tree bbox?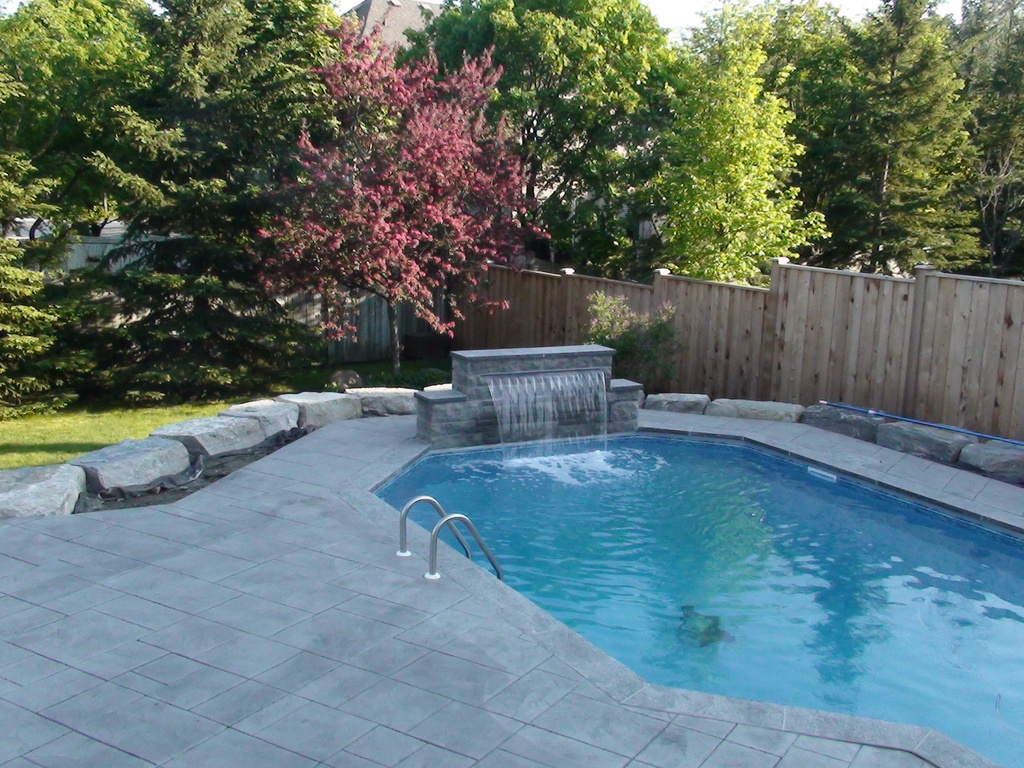
(0, 0, 340, 402)
